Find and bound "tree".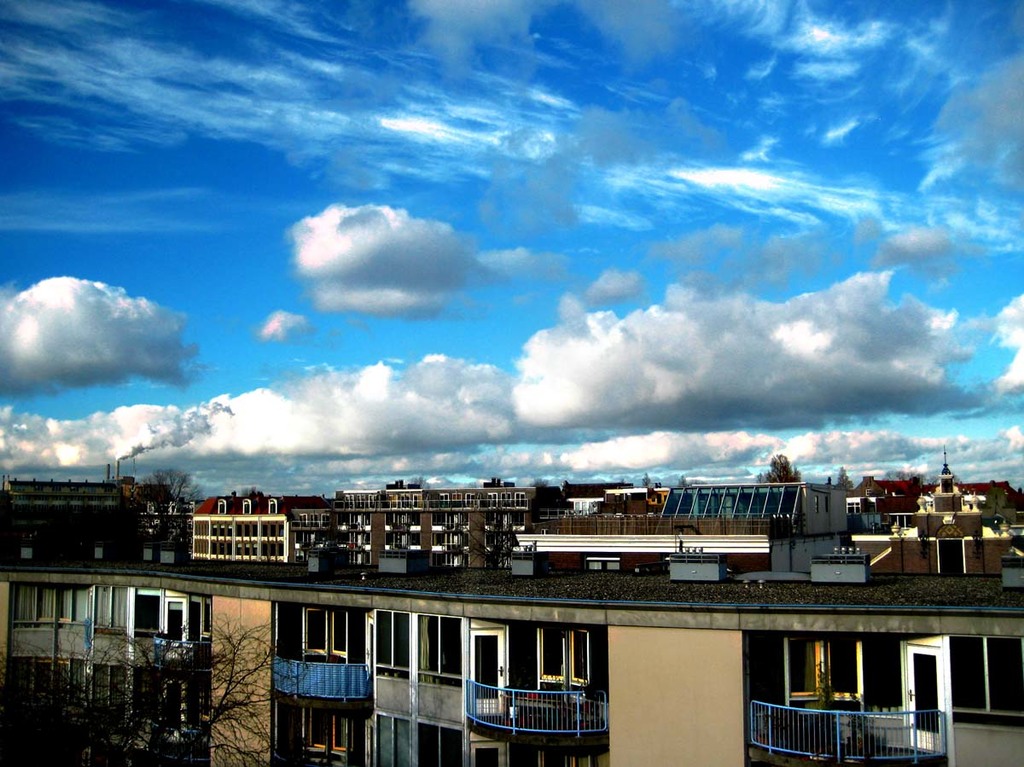
Bound: box(761, 456, 795, 491).
